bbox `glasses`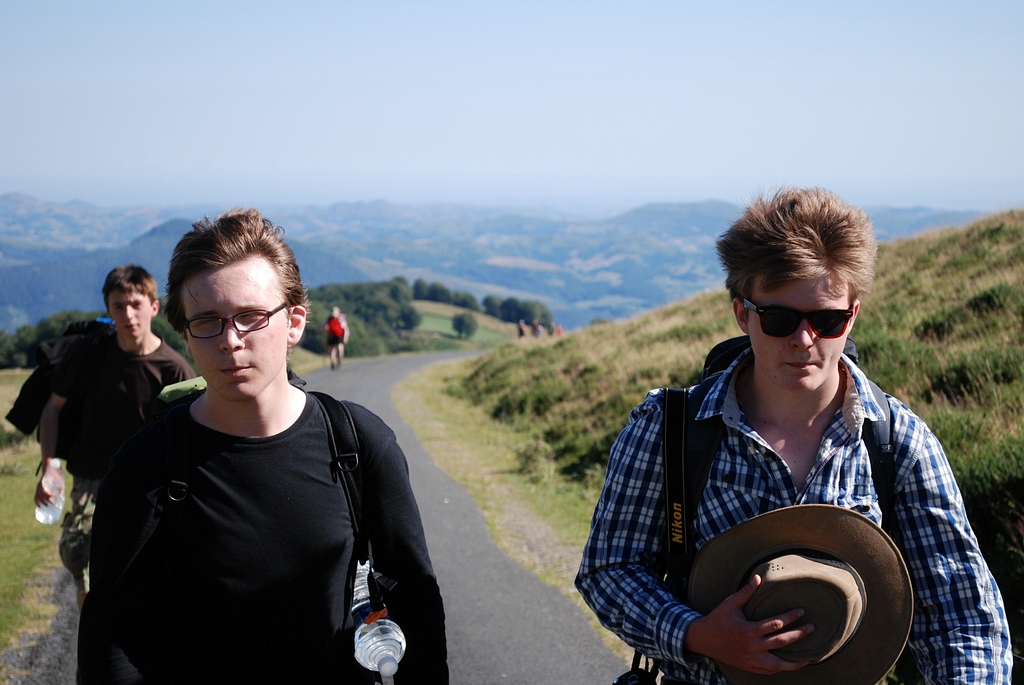
(left=165, top=303, right=292, bottom=347)
